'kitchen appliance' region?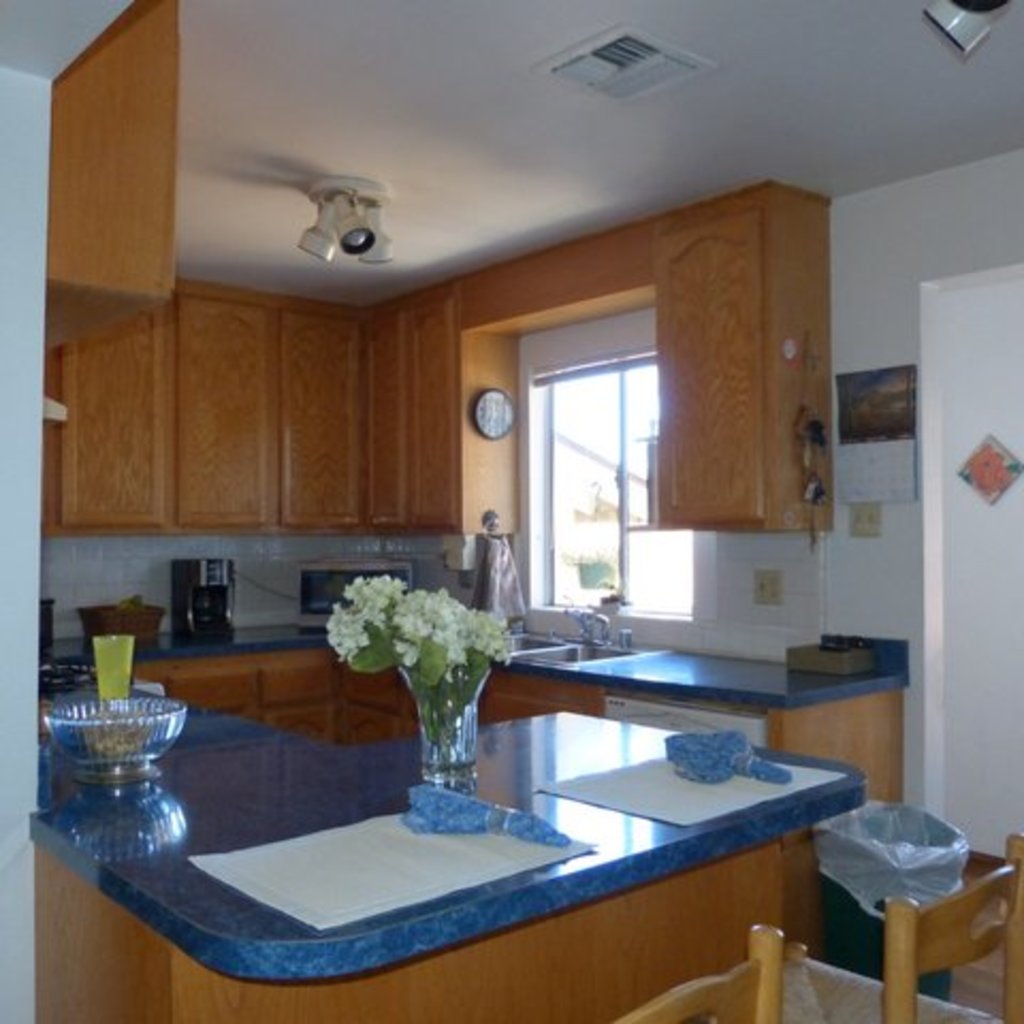
BBox(516, 608, 640, 659)
